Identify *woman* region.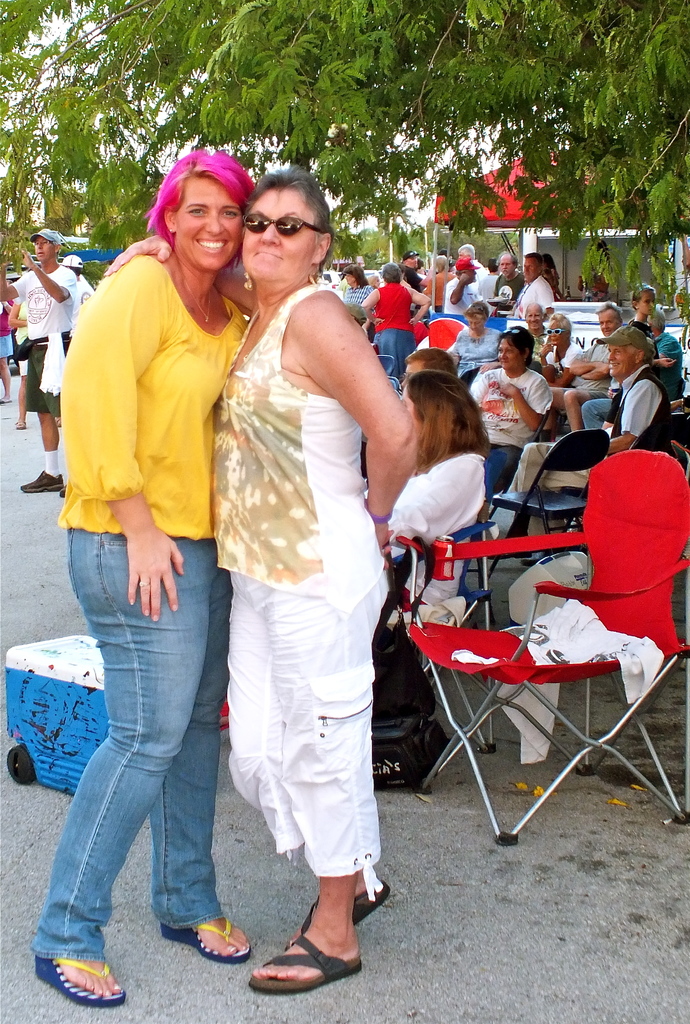
Region: bbox=[24, 153, 264, 1008].
